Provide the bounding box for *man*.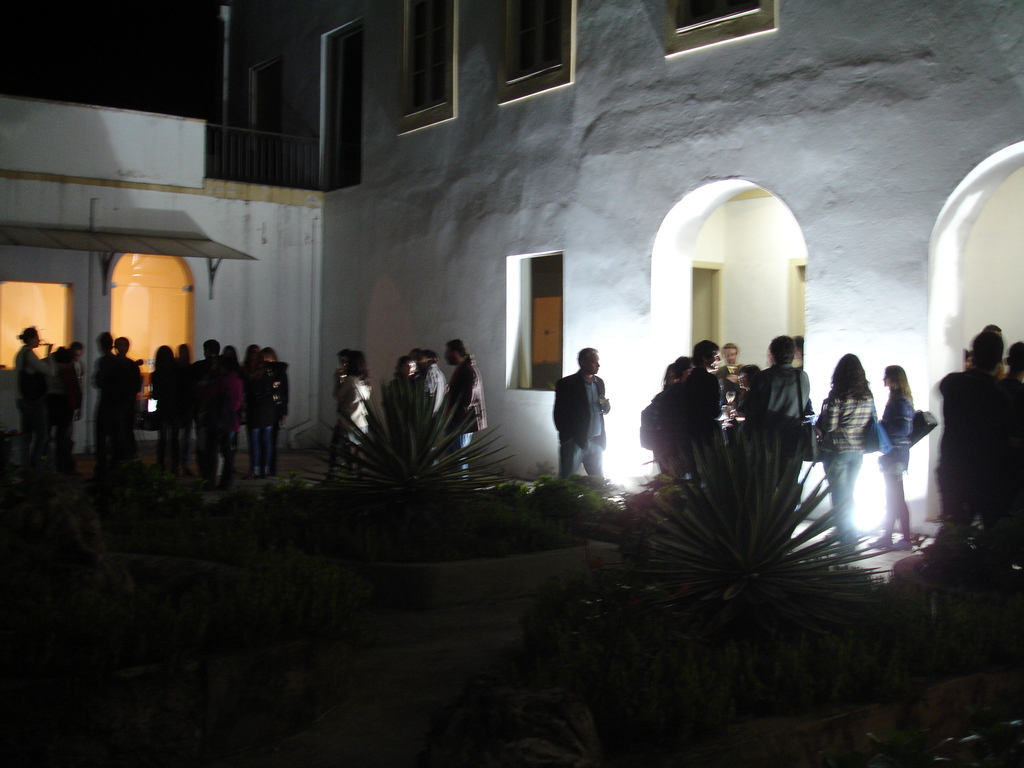
{"left": 554, "top": 361, "right": 622, "bottom": 483}.
